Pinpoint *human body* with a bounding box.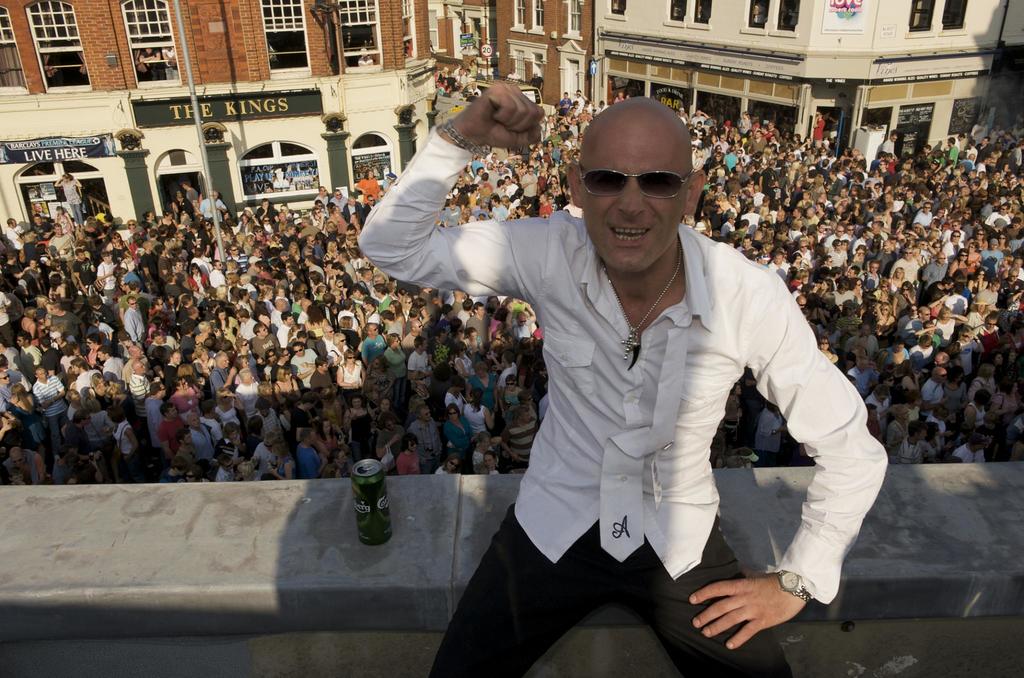
crop(5, 217, 28, 248).
